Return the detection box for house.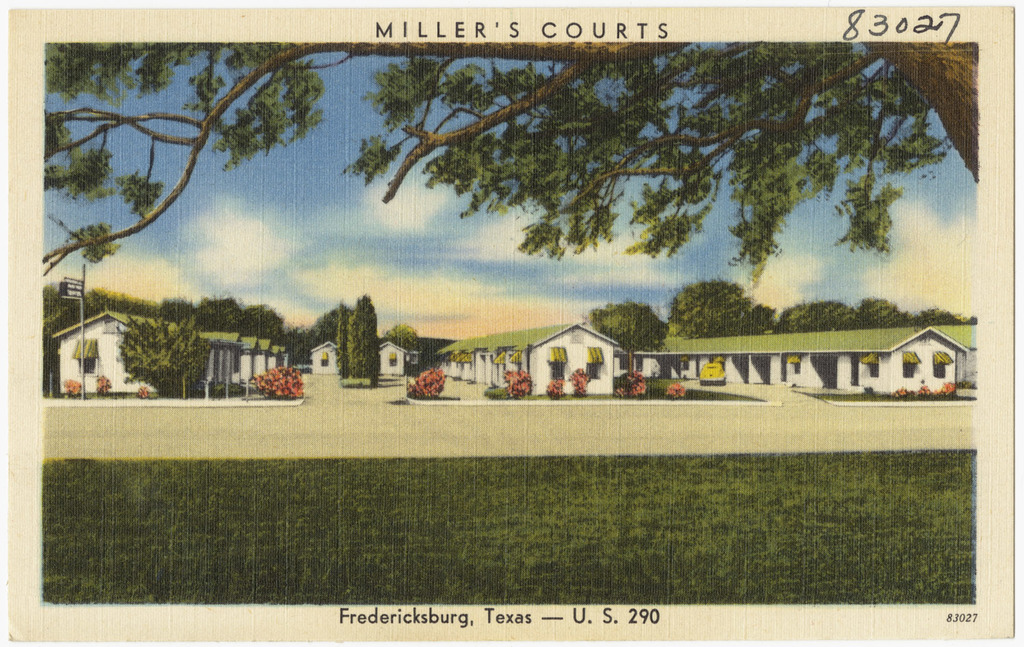
<bbox>625, 321, 963, 401</bbox>.
